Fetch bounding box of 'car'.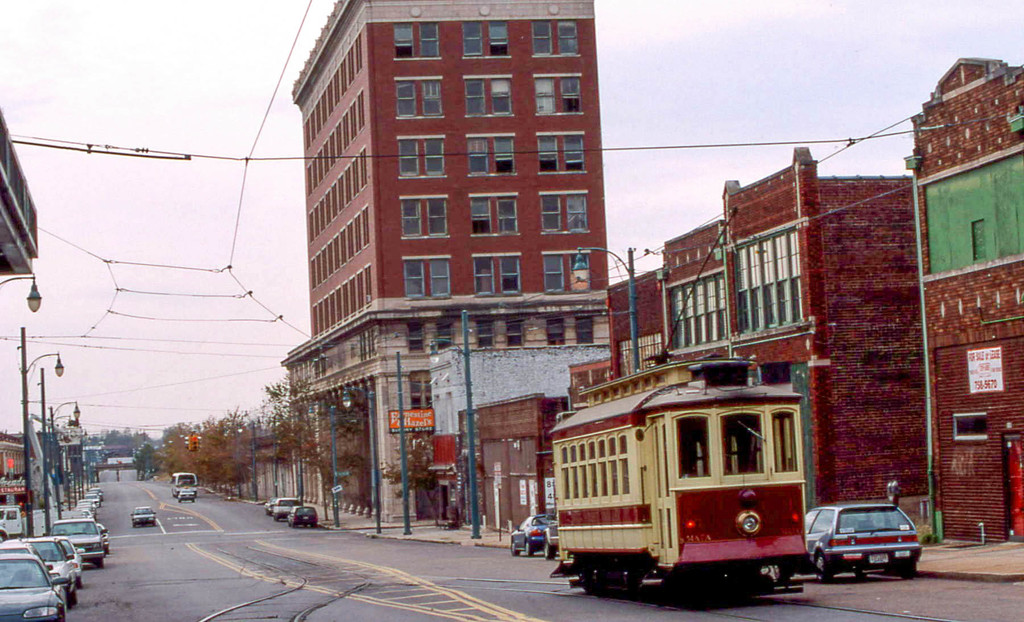
Bbox: [left=177, top=486, right=195, bottom=503].
